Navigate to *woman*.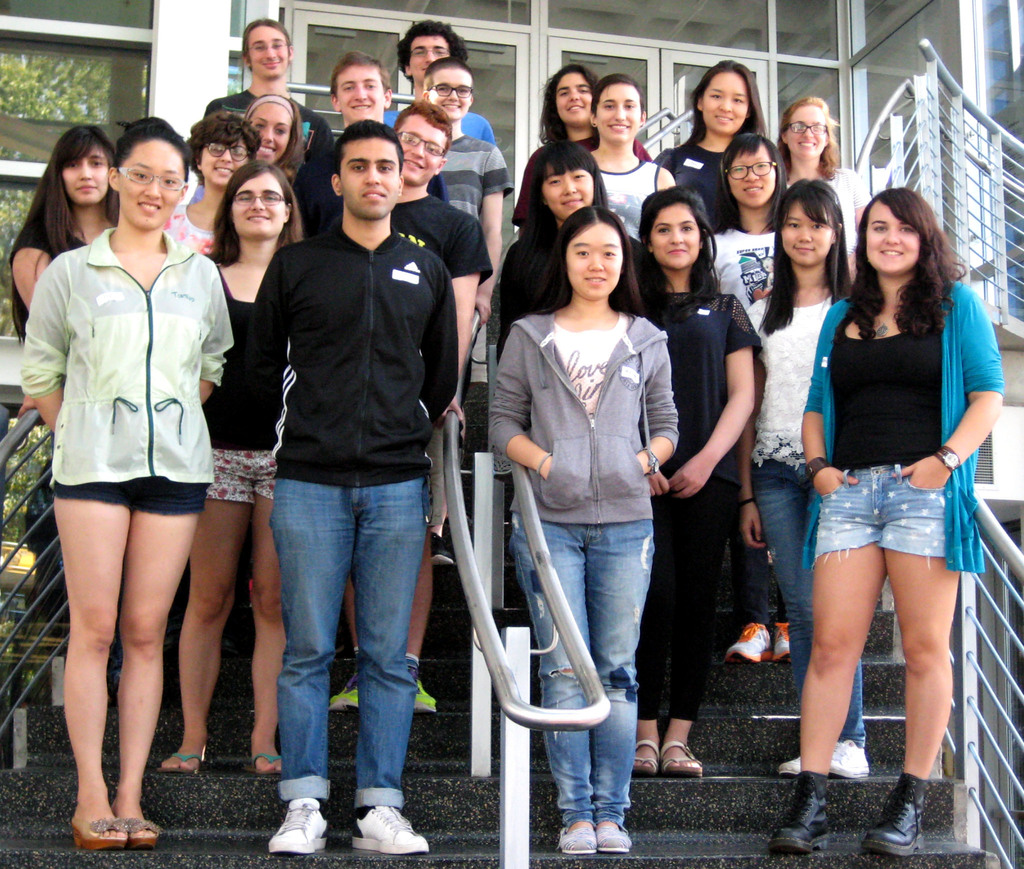
Navigation target: [left=490, top=207, right=678, bottom=859].
